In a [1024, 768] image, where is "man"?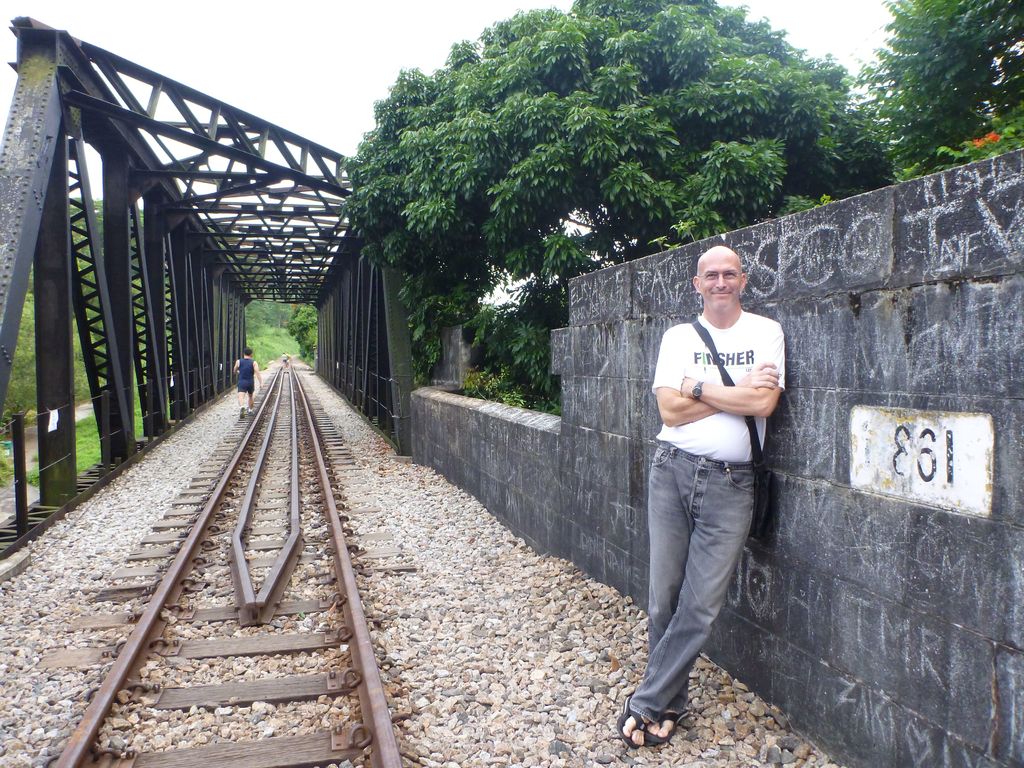
locate(621, 243, 798, 736).
